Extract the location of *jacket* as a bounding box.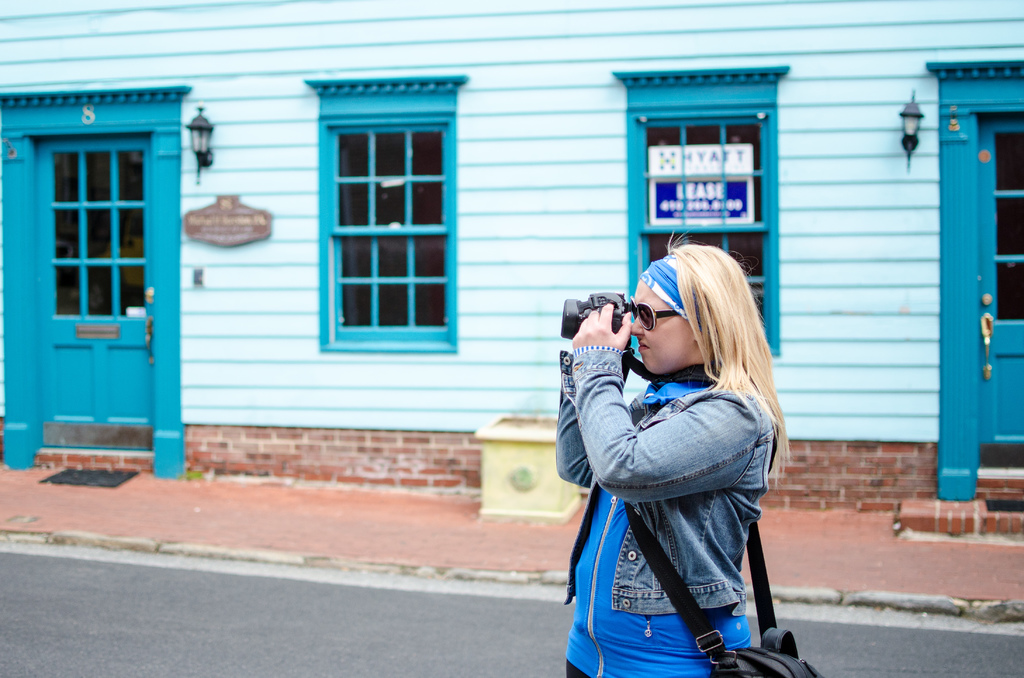
(548, 329, 790, 627).
